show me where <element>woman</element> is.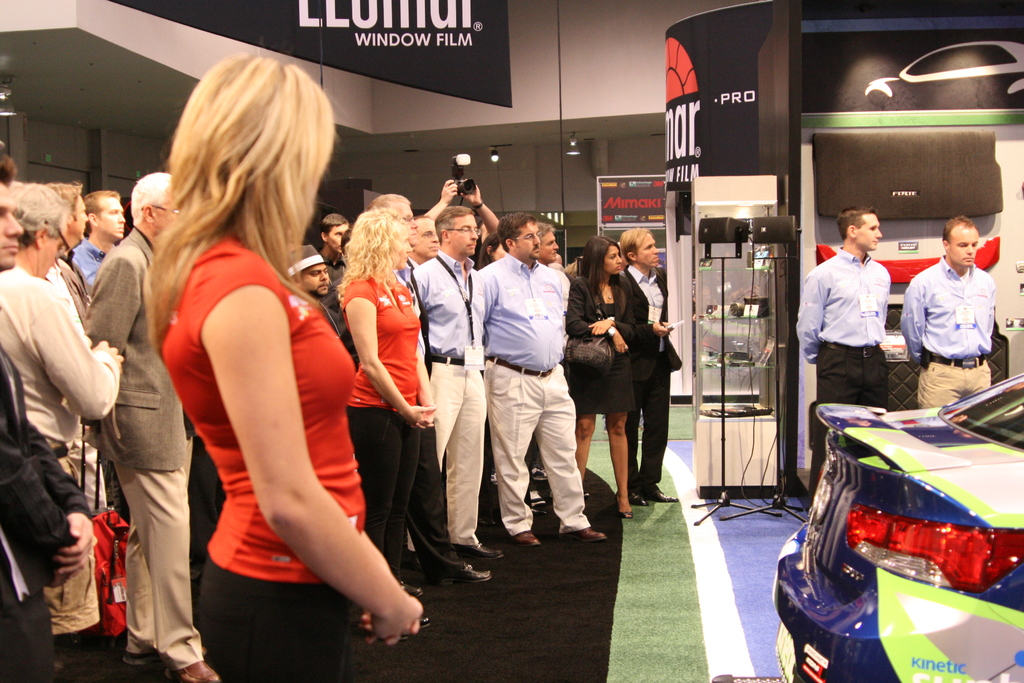
<element>woman</element> is at select_region(142, 48, 424, 682).
